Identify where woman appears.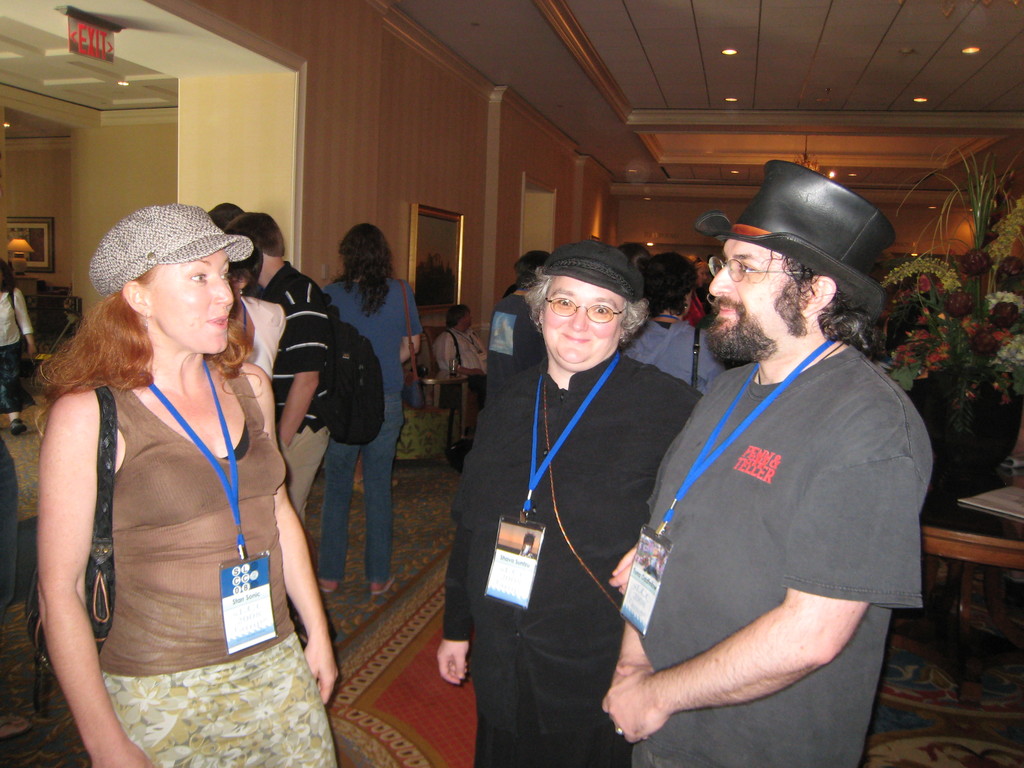
Appears at 618,249,729,392.
